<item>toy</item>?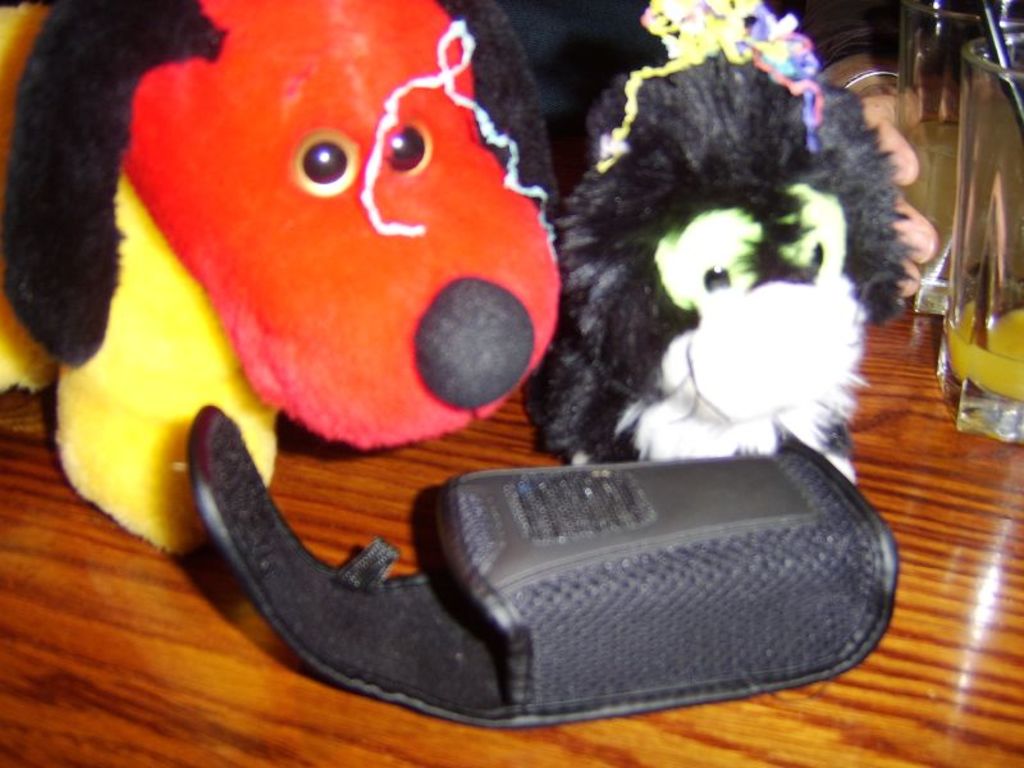
x1=31 y1=174 x2=307 y2=553
